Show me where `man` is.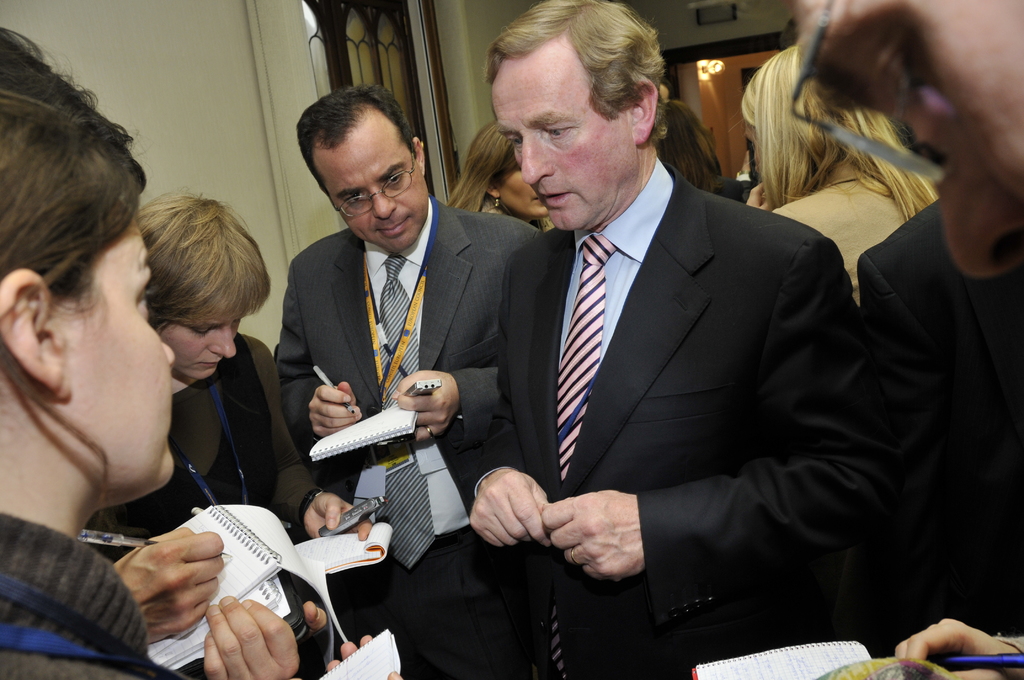
`man` is at 419 31 944 672.
